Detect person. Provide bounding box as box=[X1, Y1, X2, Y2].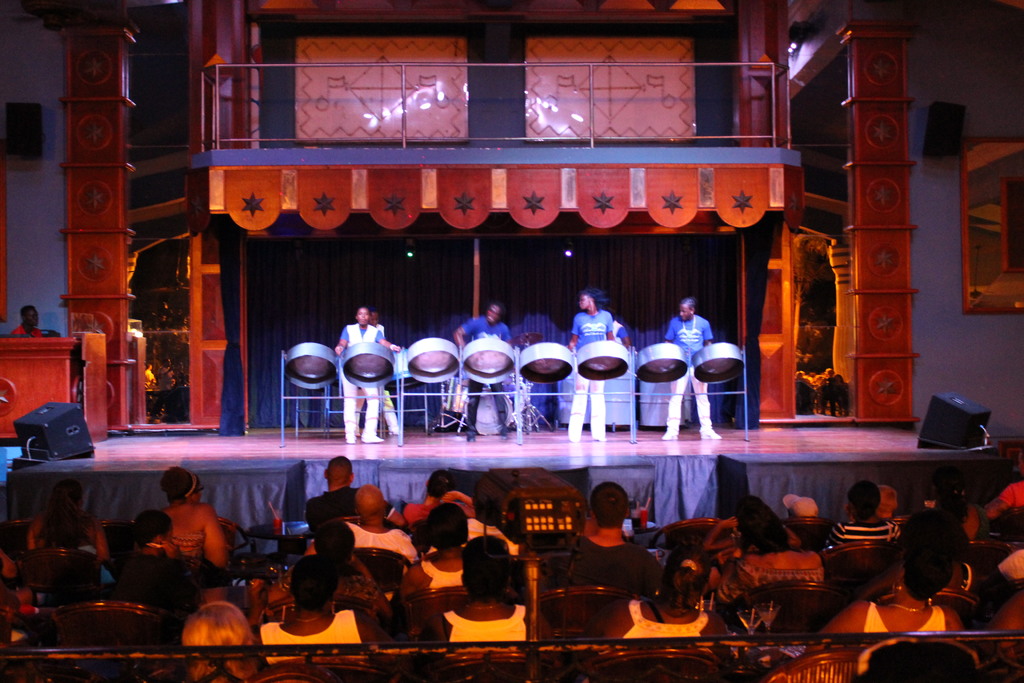
box=[565, 281, 620, 441].
